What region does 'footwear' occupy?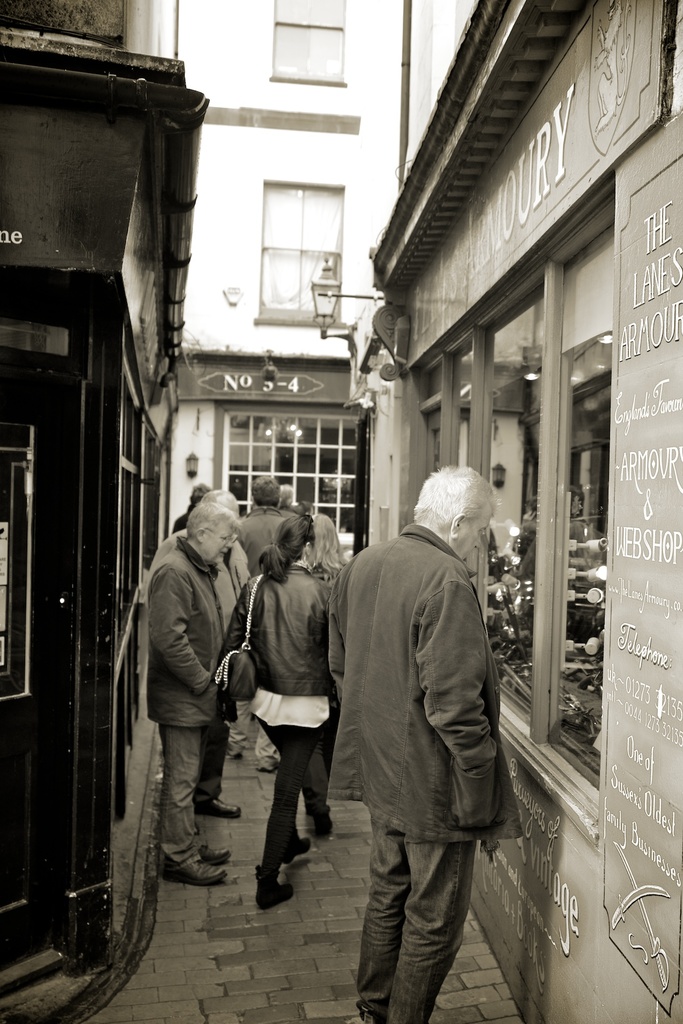
l=197, t=798, r=243, b=819.
